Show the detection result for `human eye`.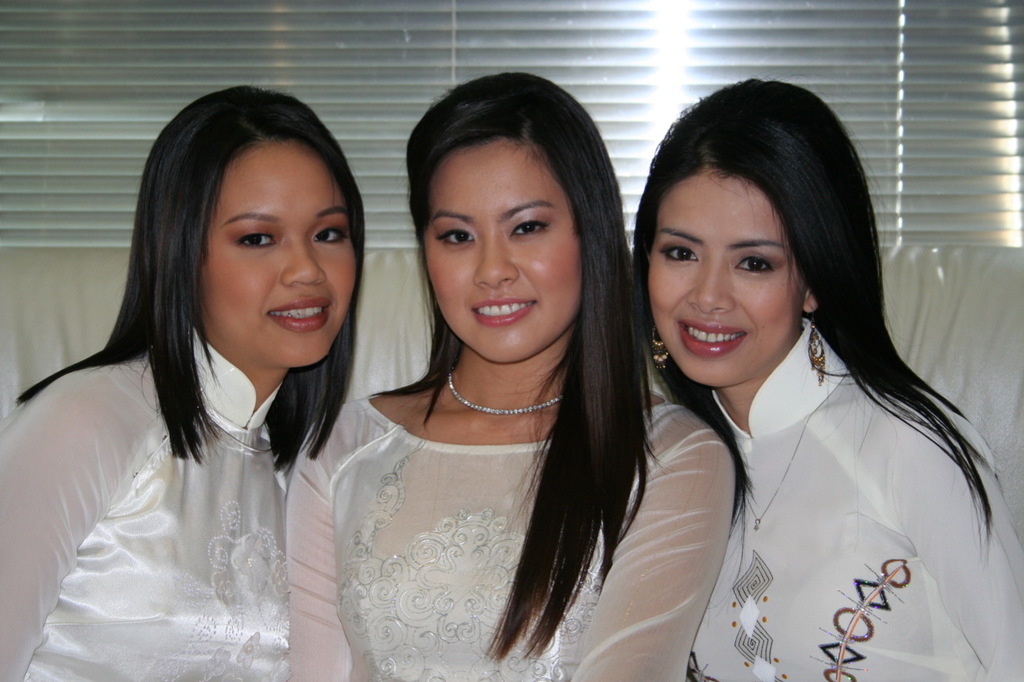
<region>732, 254, 778, 275</region>.
